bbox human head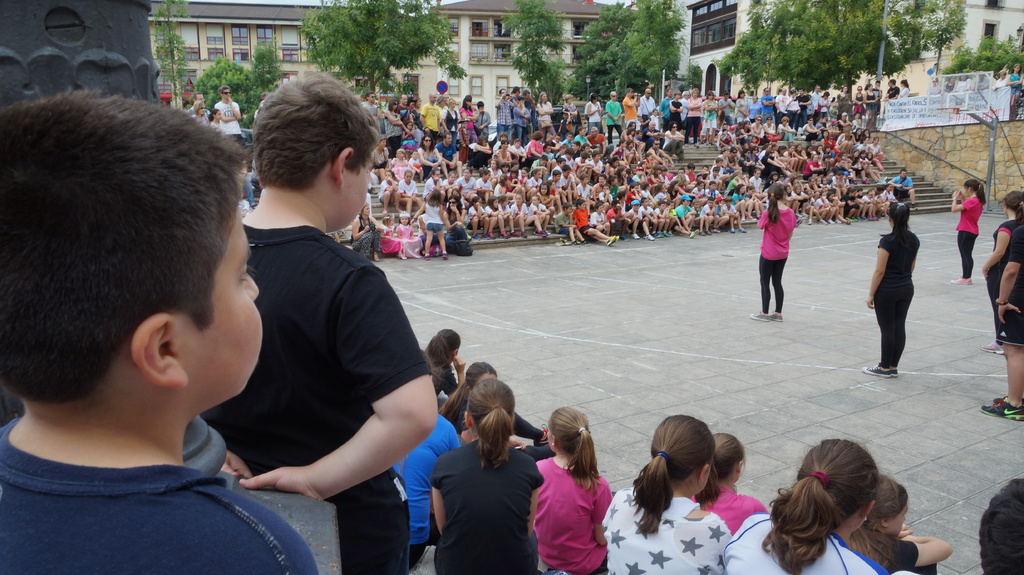
[left=446, top=196, right=458, bottom=210]
